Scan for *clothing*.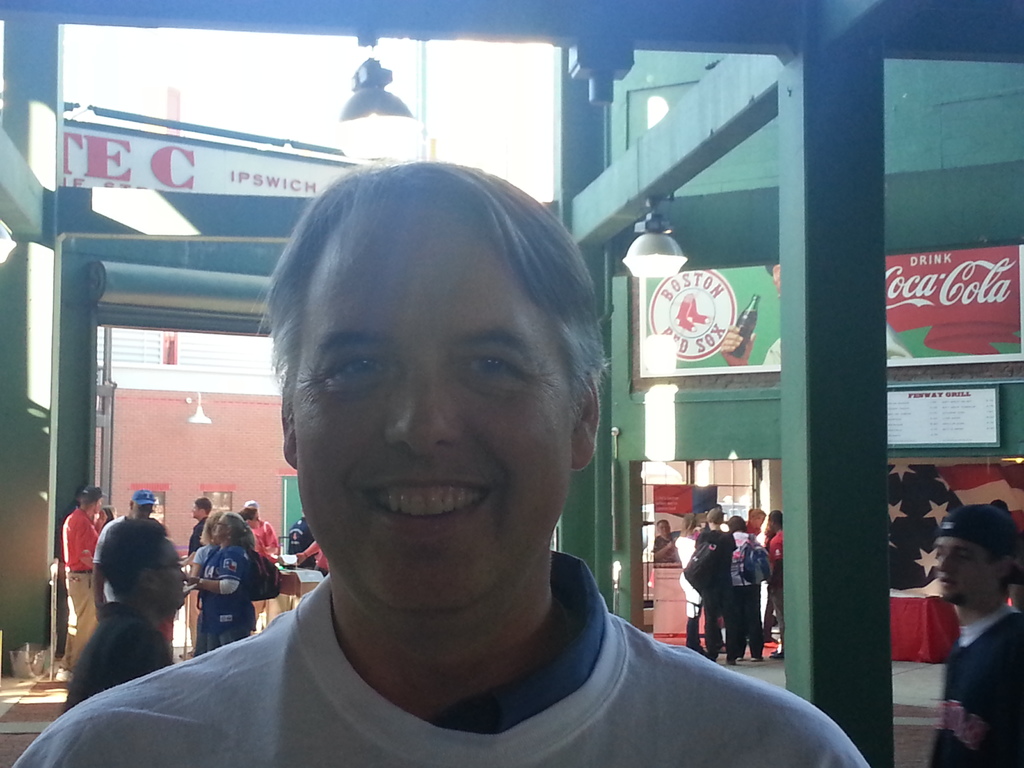
Scan result: select_region(75, 520, 862, 767).
